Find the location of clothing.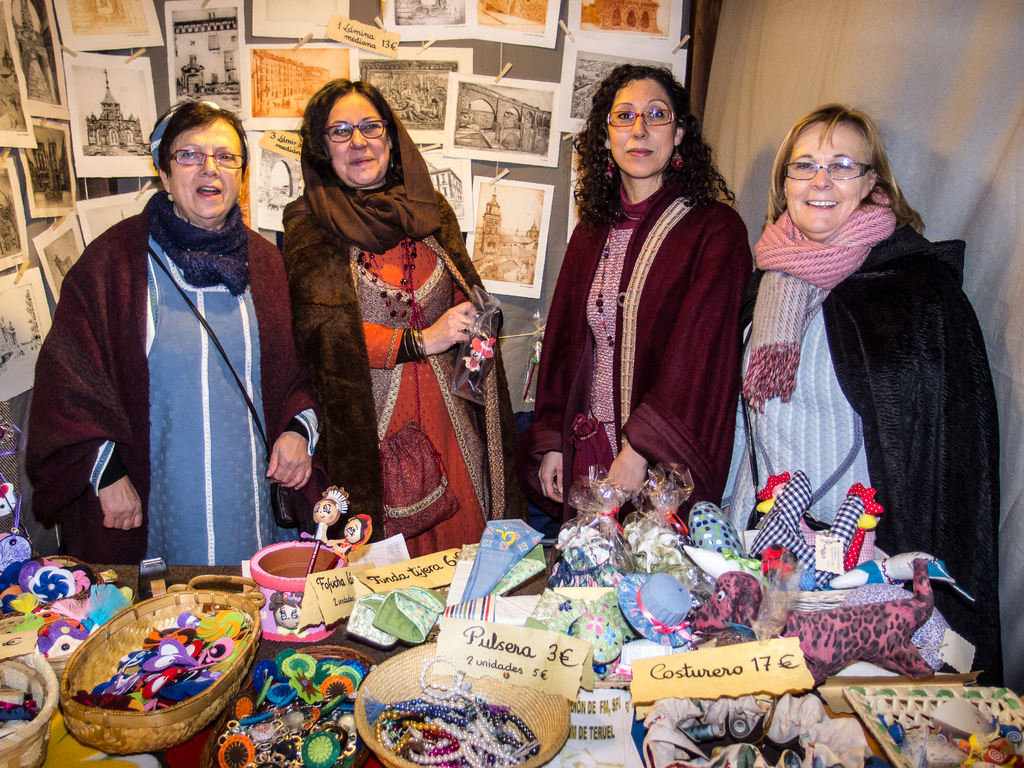
Location: (x1=27, y1=185, x2=312, y2=564).
